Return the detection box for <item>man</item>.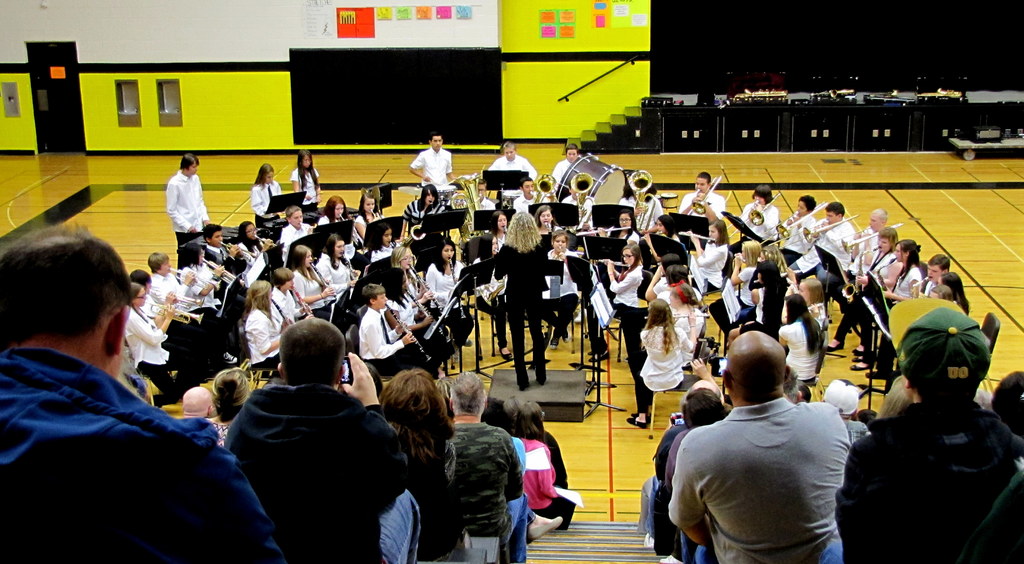
(825, 208, 888, 303).
